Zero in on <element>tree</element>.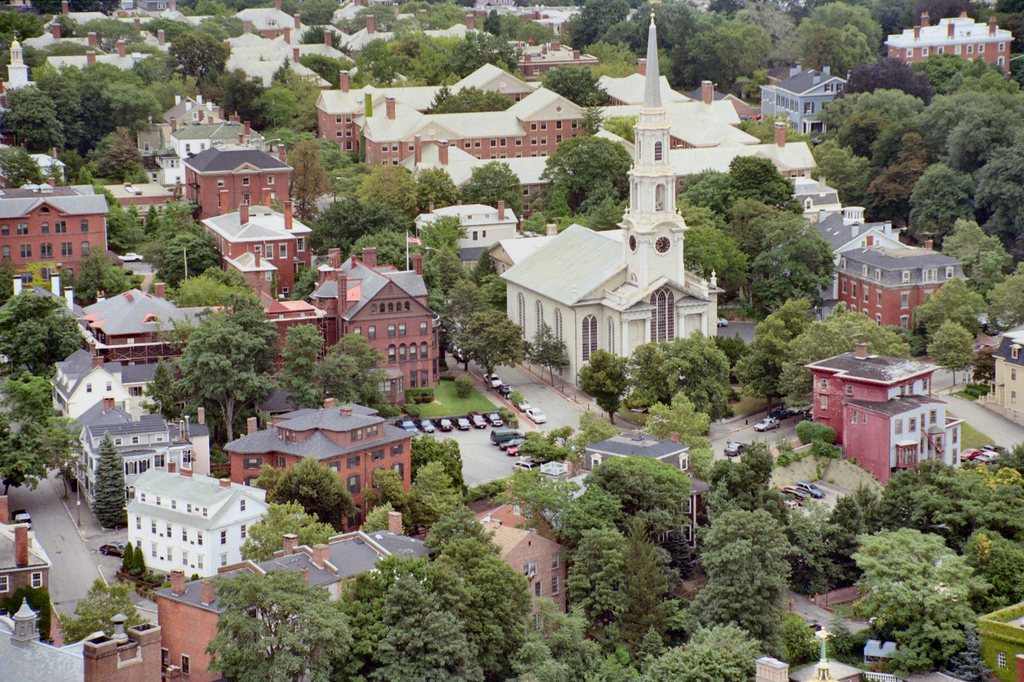
Zeroed in: [575, 349, 633, 424].
